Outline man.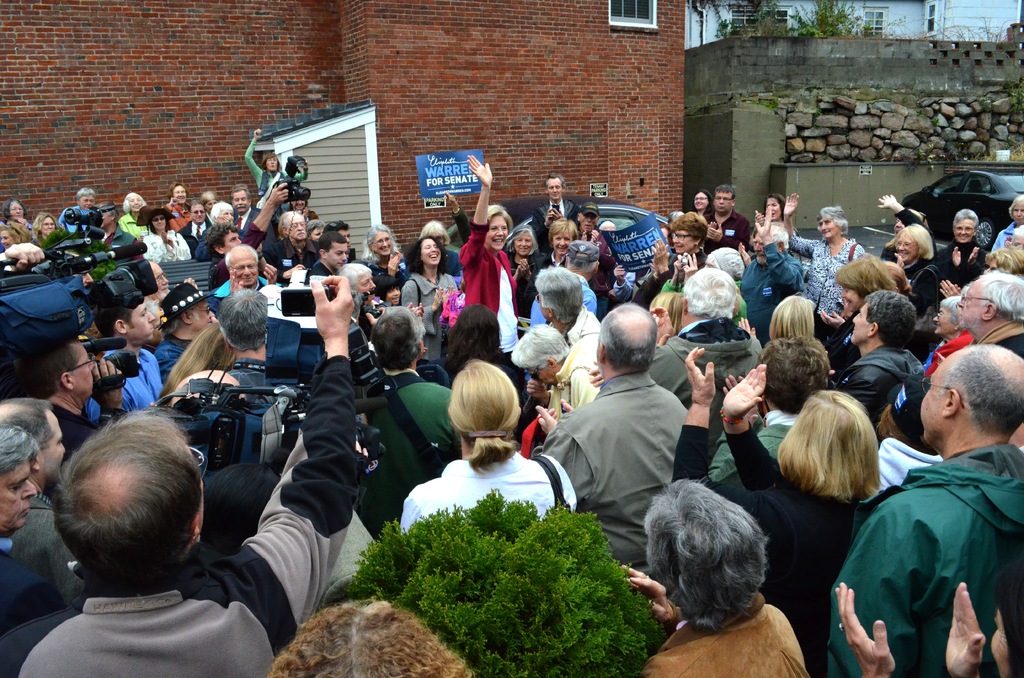
Outline: [x1=229, y1=184, x2=257, y2=225].
